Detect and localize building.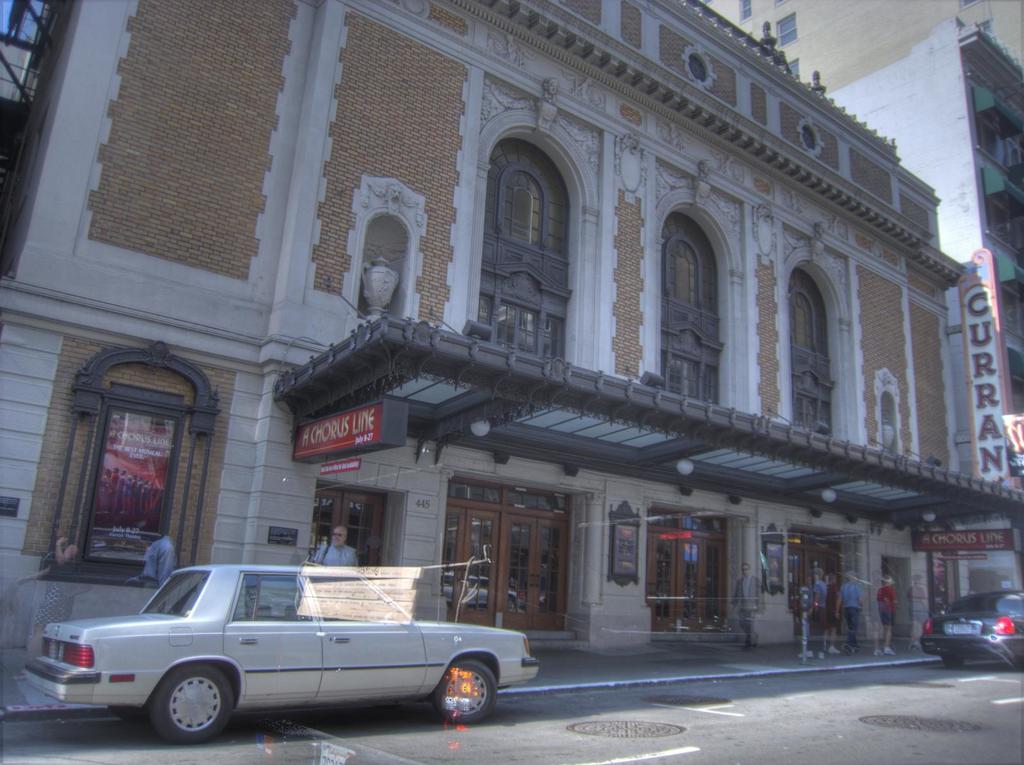
Localized at [713,0,1023,397].
